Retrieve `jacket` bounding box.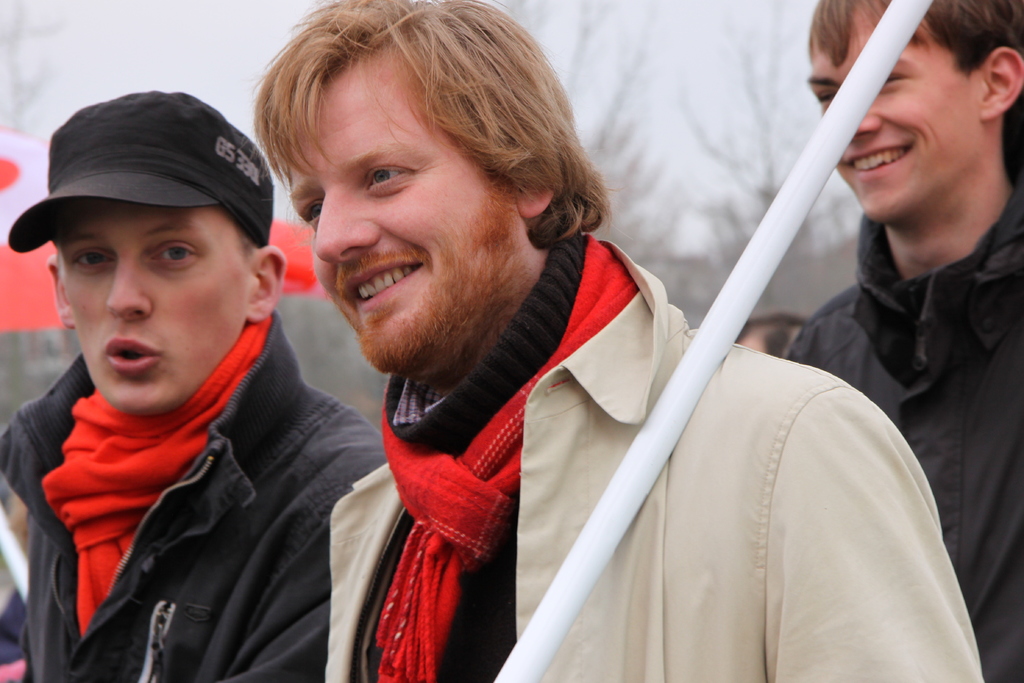
Bounding box: bbox(0, 223, 370, 672).
